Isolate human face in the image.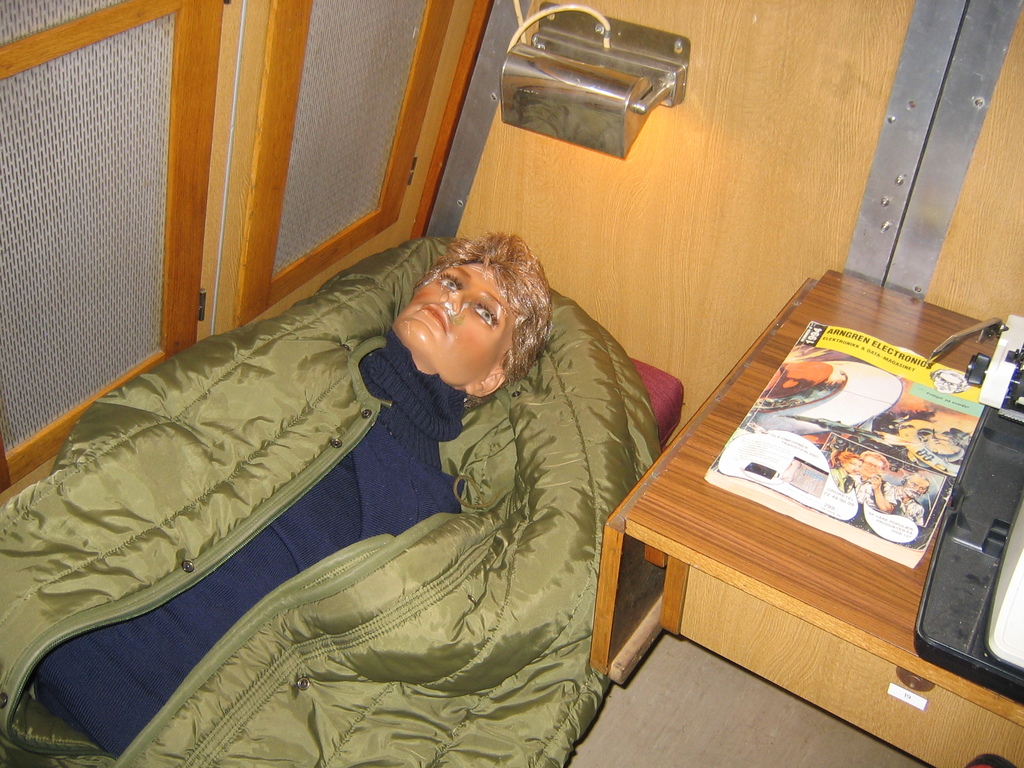
Isolated region: rect(387, 257, 525, 388).
